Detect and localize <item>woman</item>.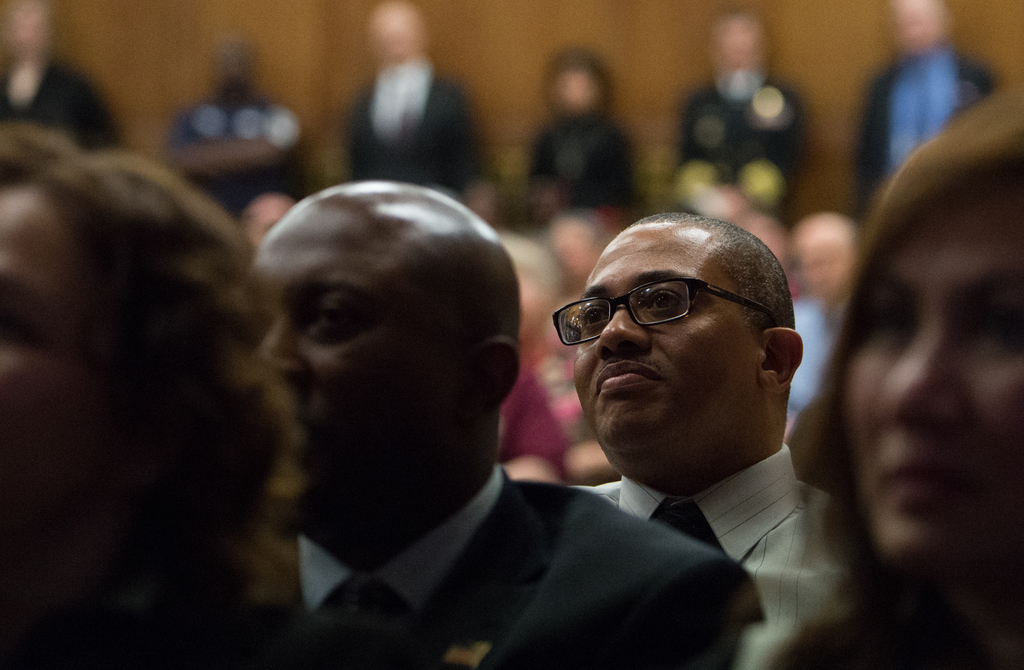
Localized at bbox=[529, 36, 647, 288].
